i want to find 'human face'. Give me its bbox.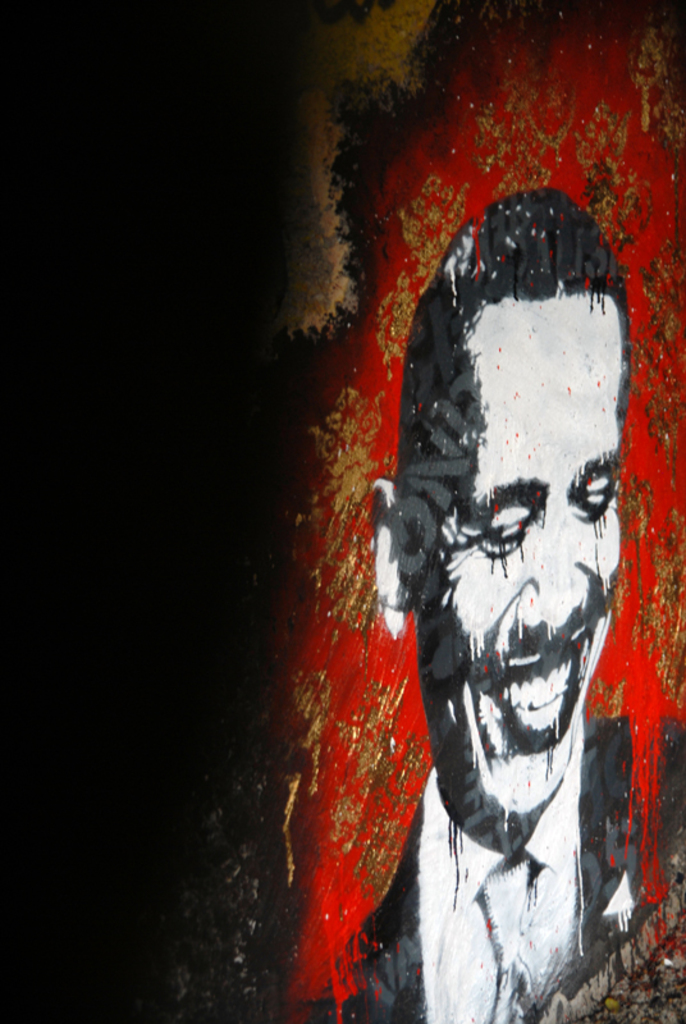
x1=435, y1=294, x2=622, y2=814.
